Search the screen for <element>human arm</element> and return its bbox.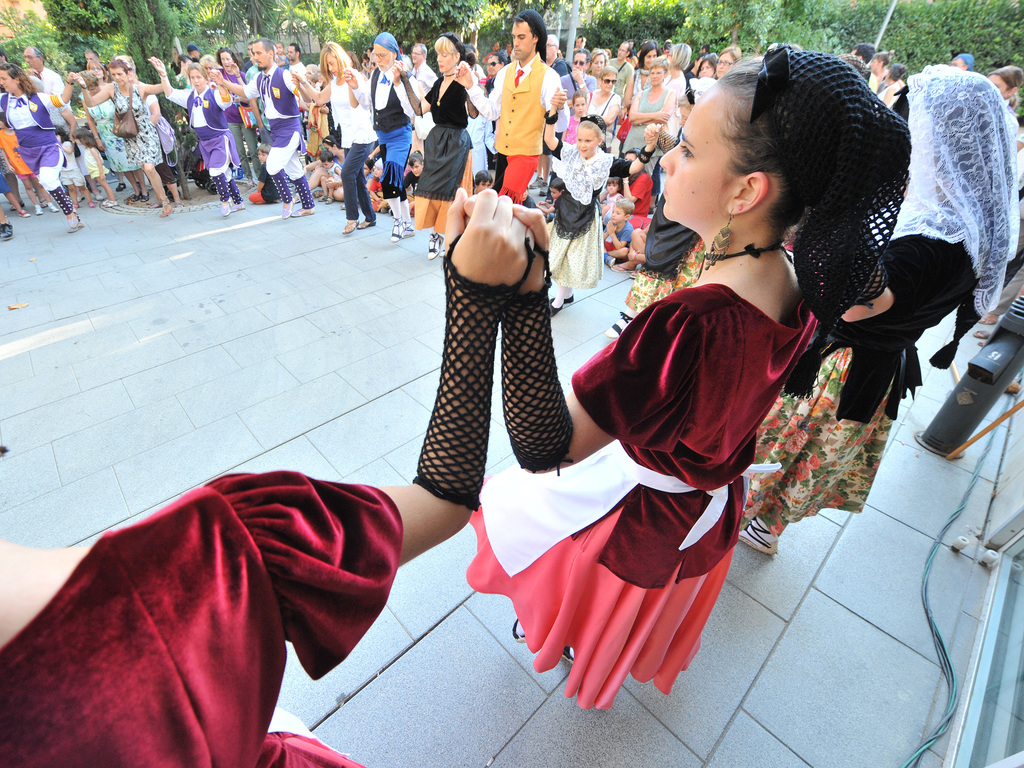
Found: [x1=211, y1=65, x2=259, y2=98].
